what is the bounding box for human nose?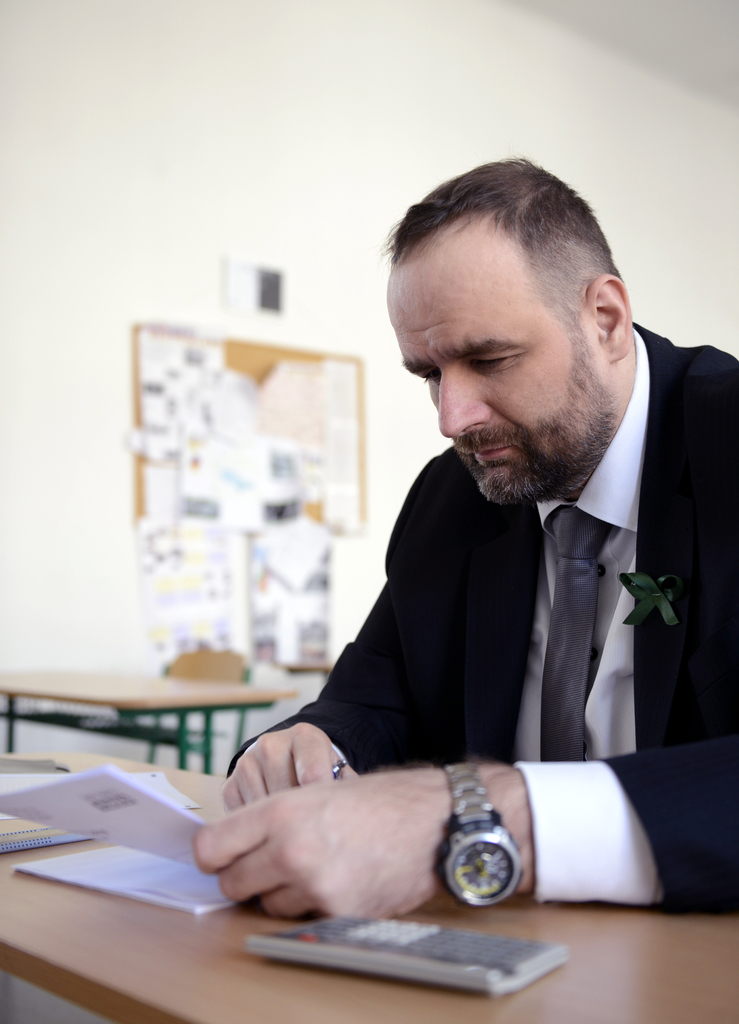
Rect(439, 366, 490, 436).
